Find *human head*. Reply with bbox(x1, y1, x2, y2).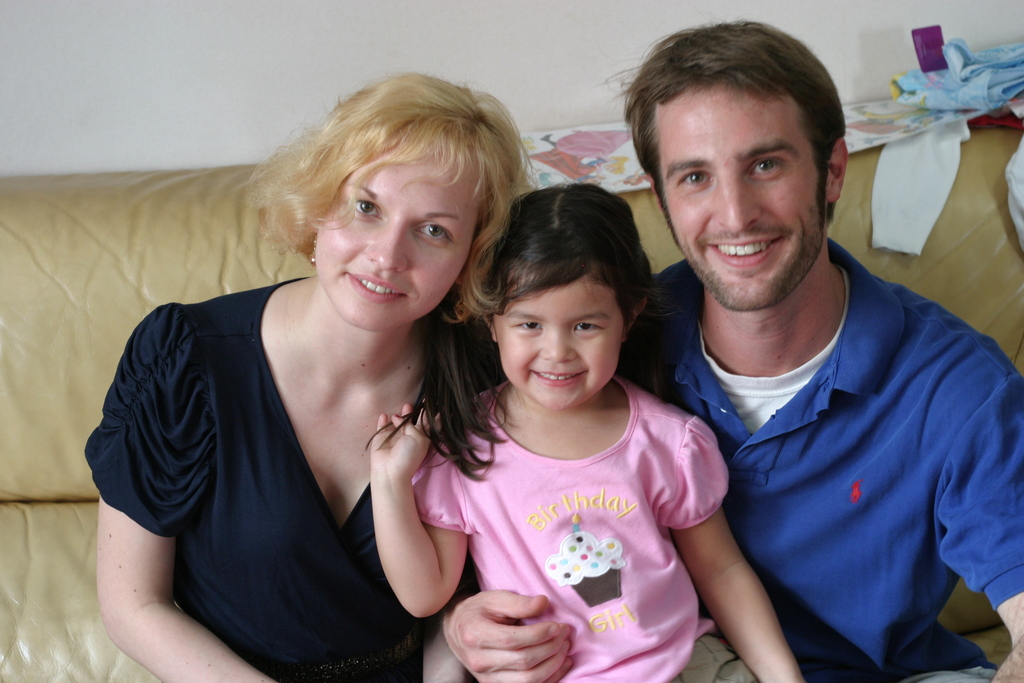
bbox(241, 68, 540, 337).
